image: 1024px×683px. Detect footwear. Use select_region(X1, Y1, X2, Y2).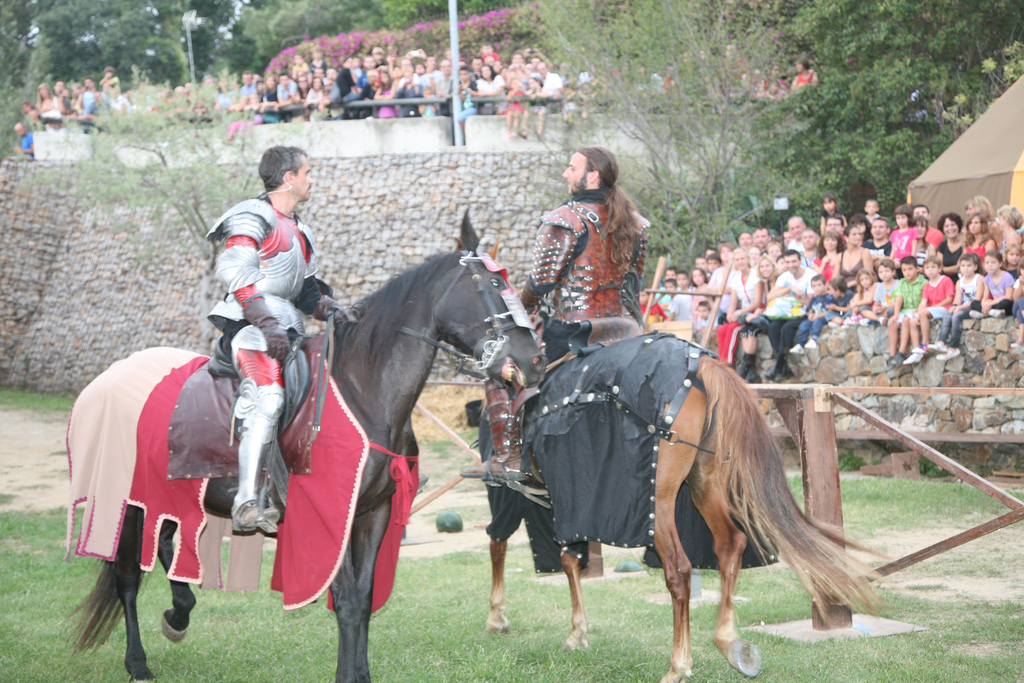
select_region(764, 353, 782, 379).
